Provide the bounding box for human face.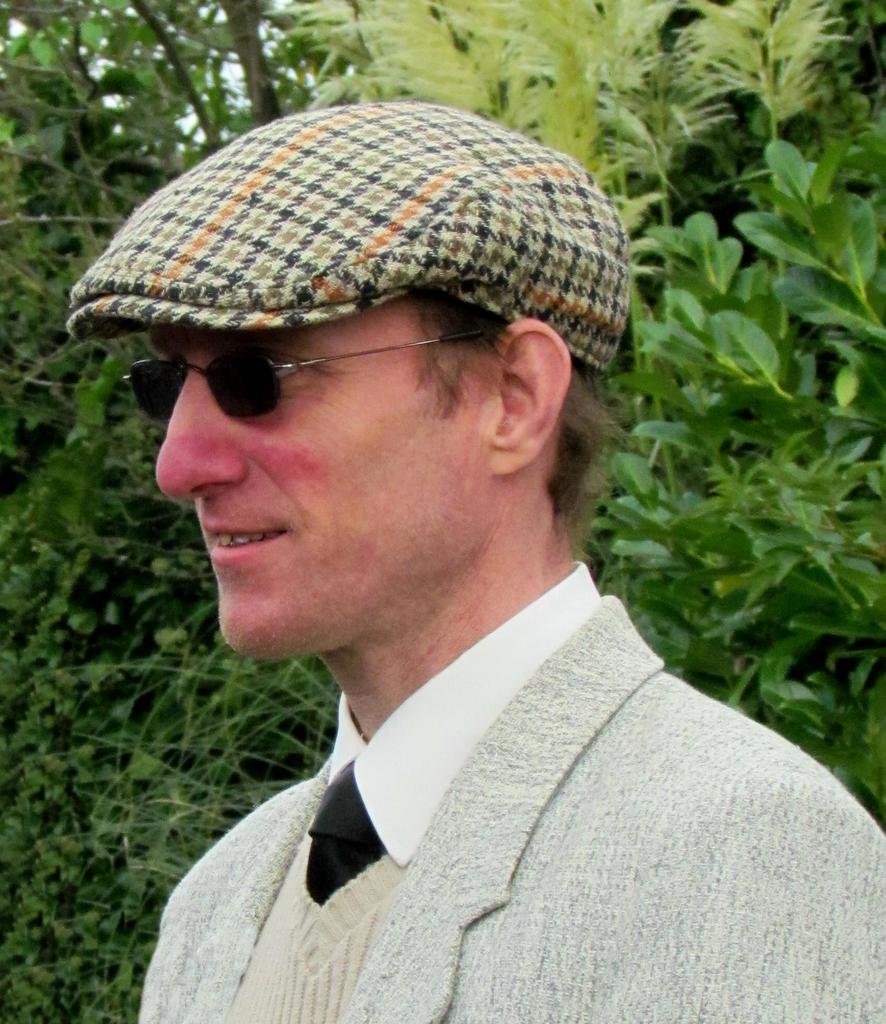
BBox(155, 300, 494, 659).
